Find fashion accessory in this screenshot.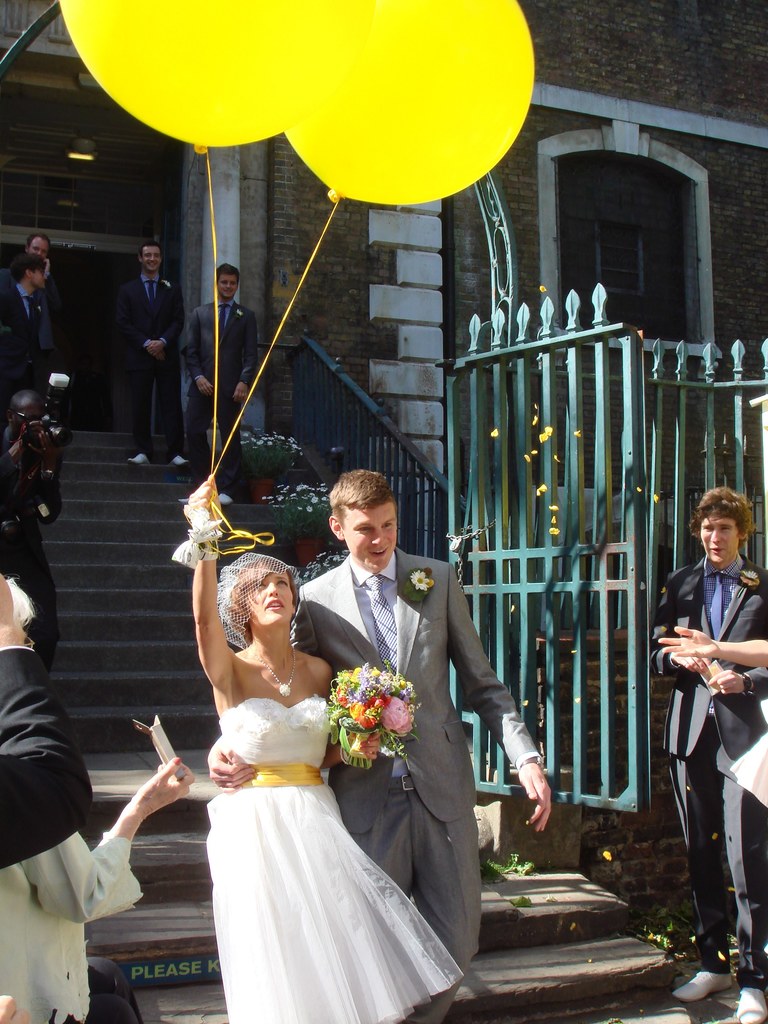
The bounding box for fashion accessory is box(709, 573, 719, 638).
